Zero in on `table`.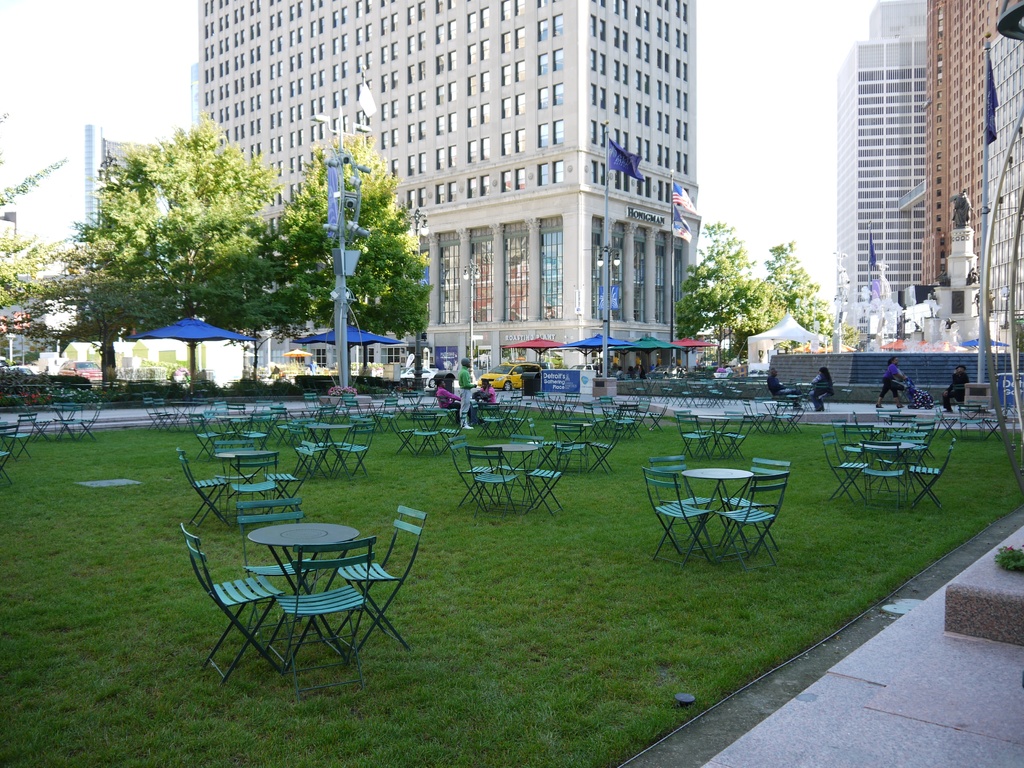
Zeroed in: 490:398:521:434.
